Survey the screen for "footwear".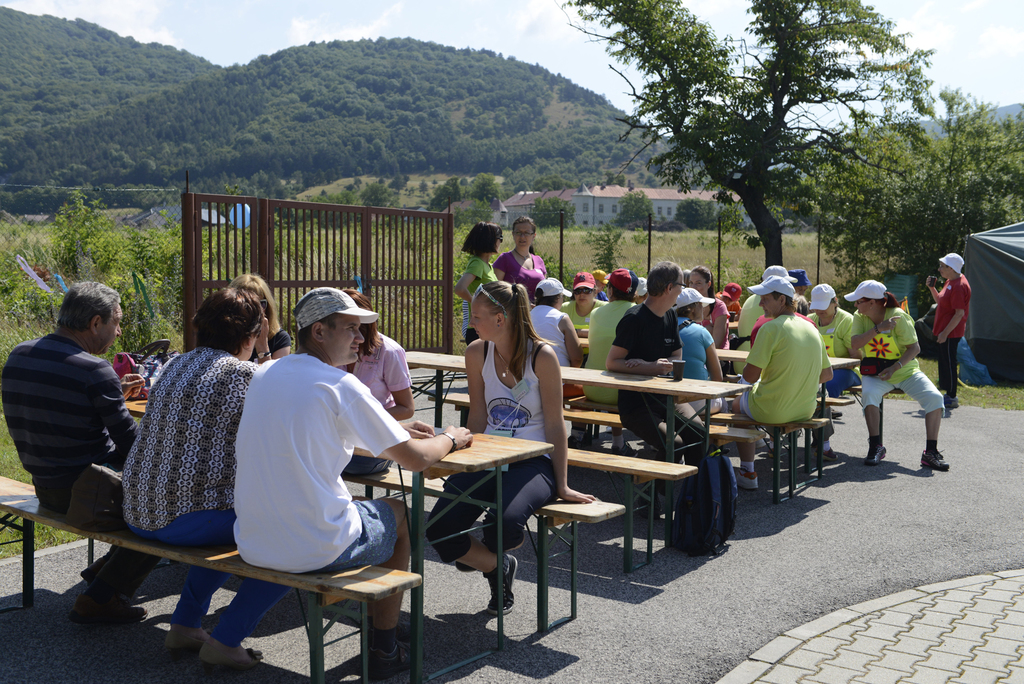
Survey found: 942:396:961:409.
